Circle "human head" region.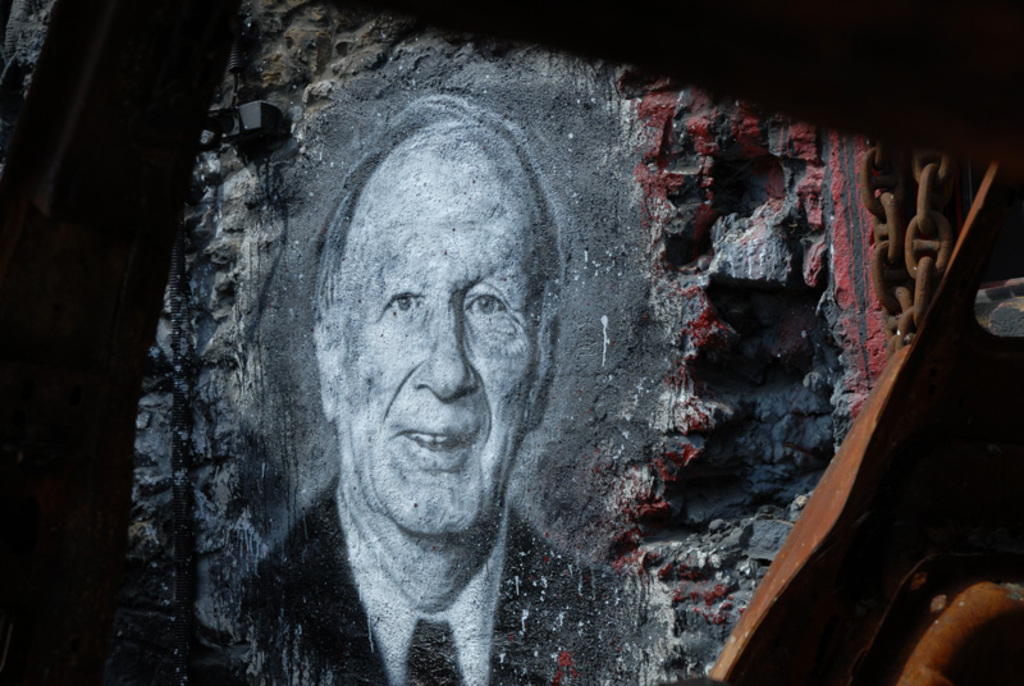
Region: <bbox>310, 104, 566, 545</bbox>.
